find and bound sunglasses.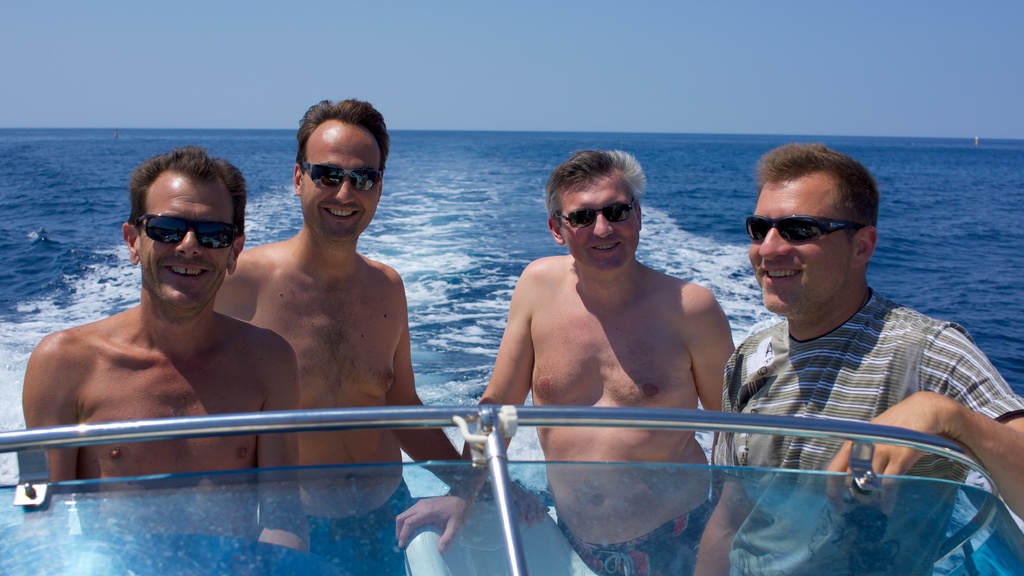
Bound: bbox(138, 214, 241, 247).
